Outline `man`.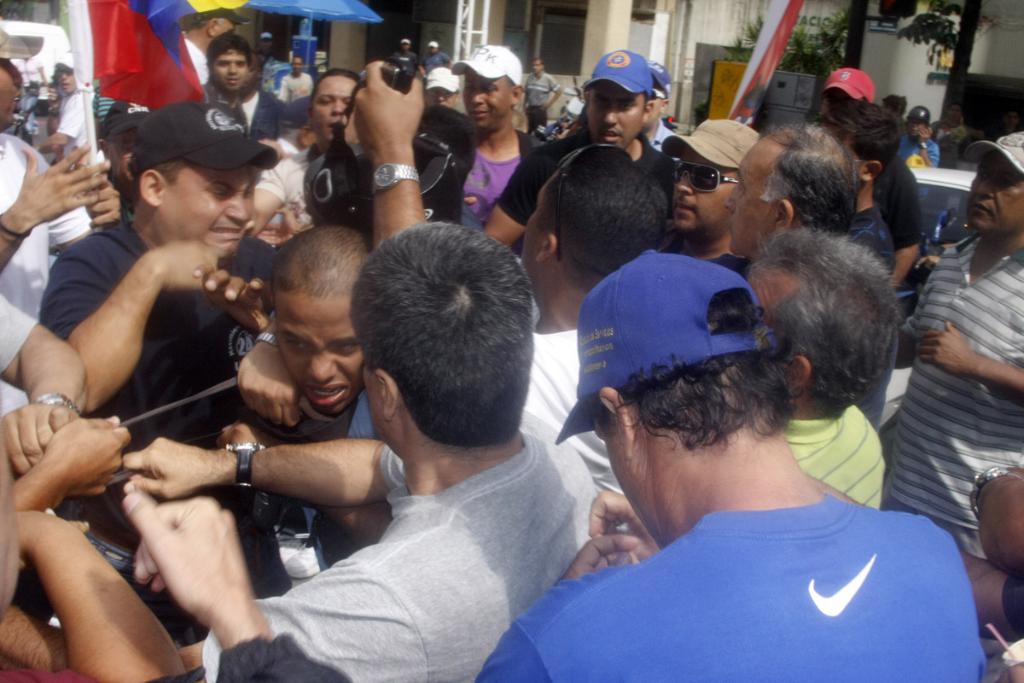
Outline: pyautogui.locateOnScreen(382, 35, 411, 70).
